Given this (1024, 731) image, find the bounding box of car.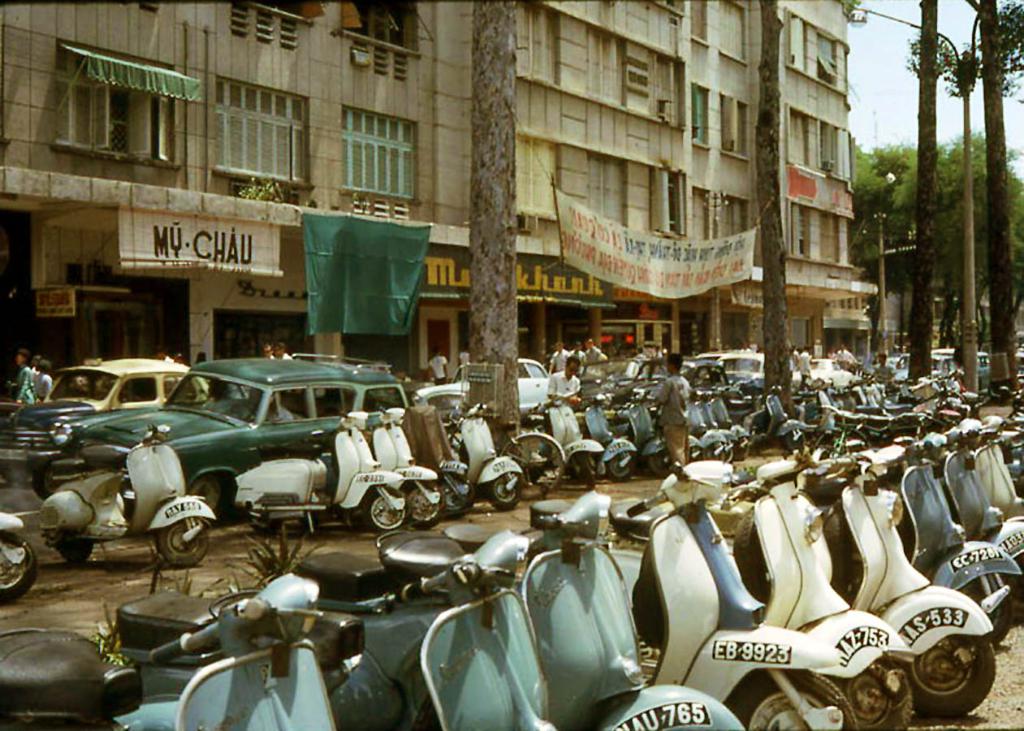
bbox=[888, 353, 910, 380].
